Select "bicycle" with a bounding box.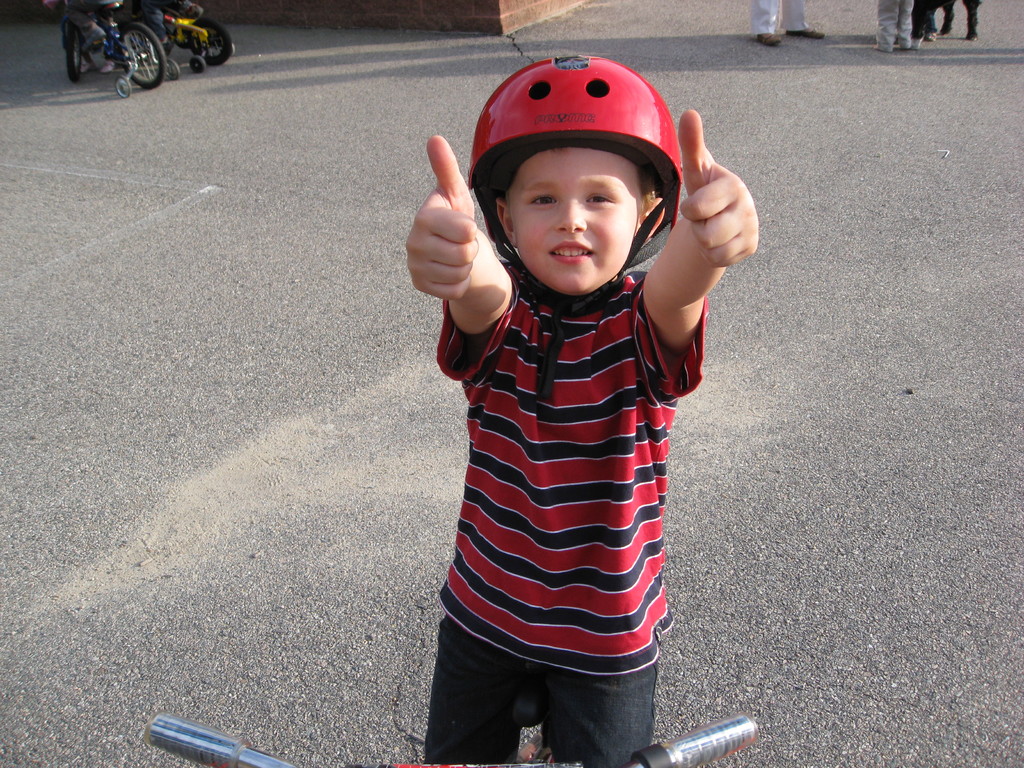
(x1=93, y1=0, x2=235, y2=73).
